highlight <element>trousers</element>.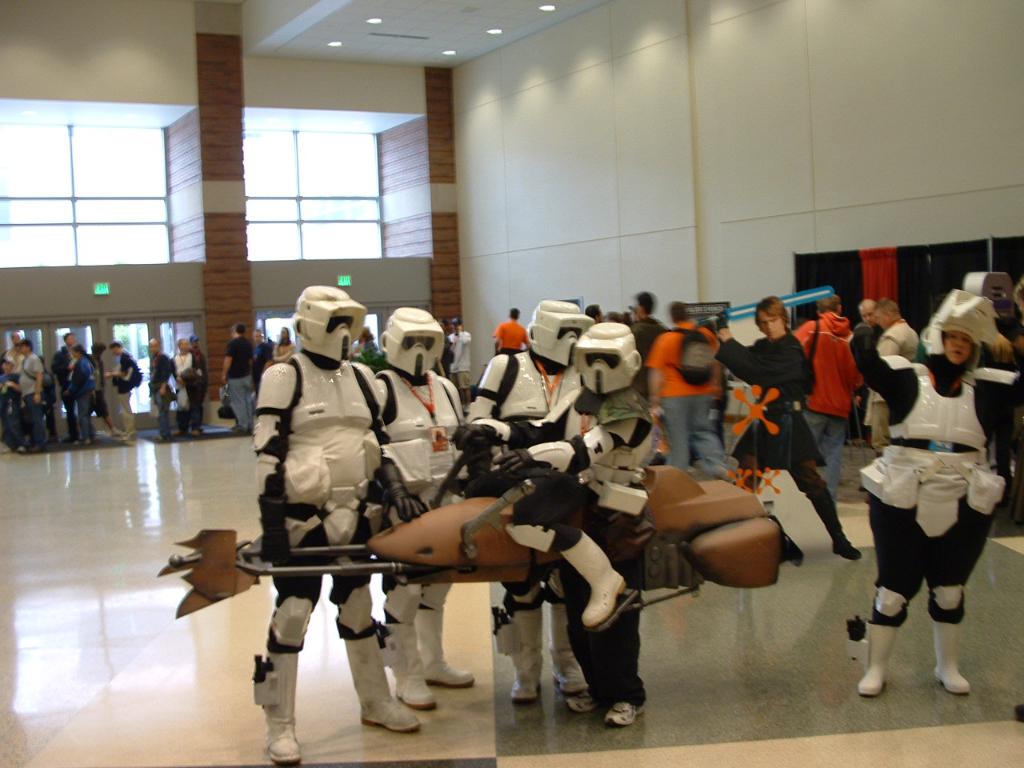
Highlighted region: [666,393,724,470].
